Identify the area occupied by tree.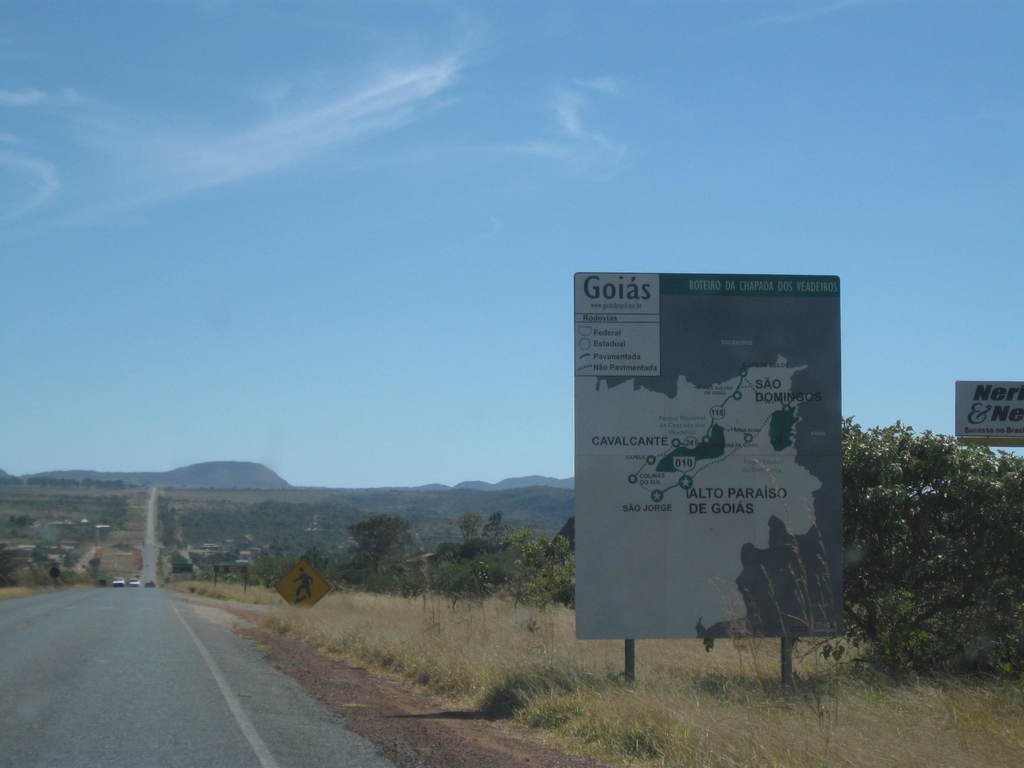
Area: (349,514,412,588).
